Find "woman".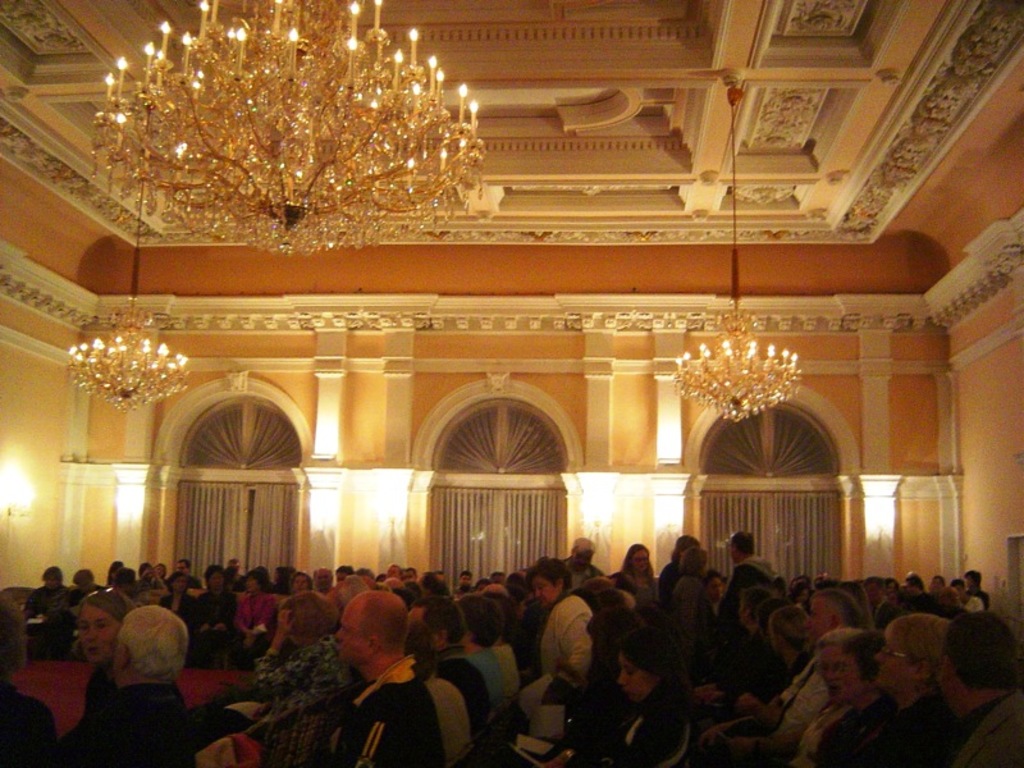
box(812, 635, 886, 767).
